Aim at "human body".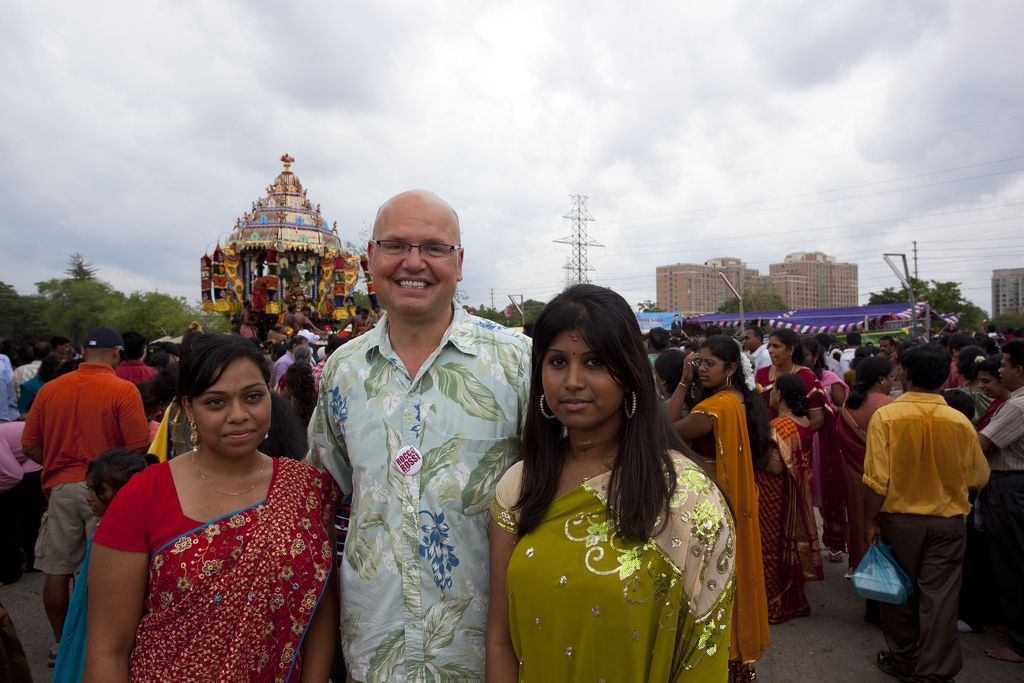
Aimed at 0/355/19/411.
